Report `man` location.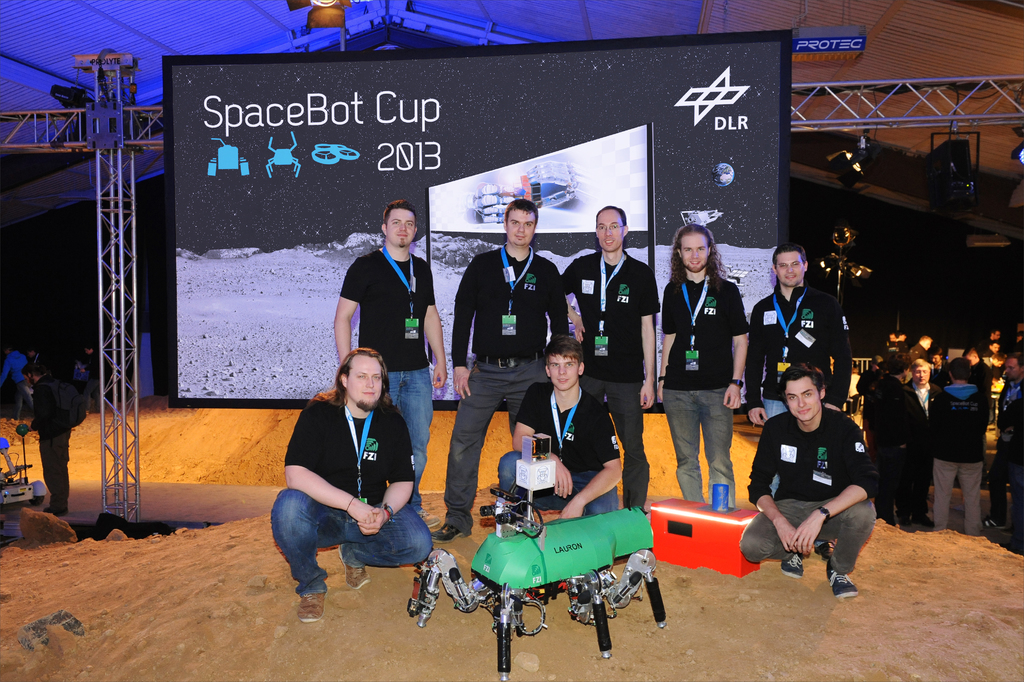
Report: rect(262, 344, 441, 619).
